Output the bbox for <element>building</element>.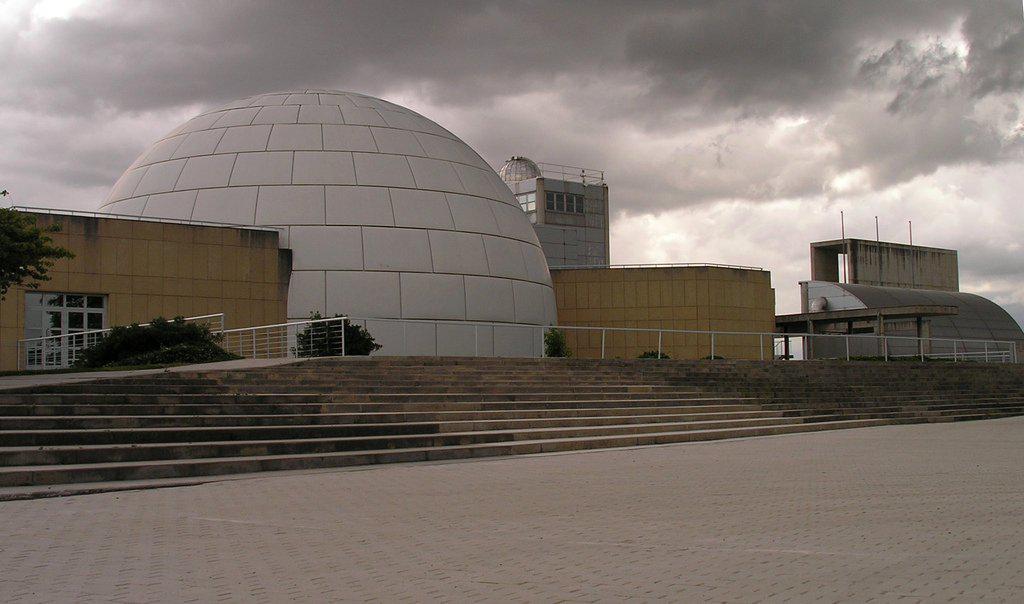
crop(547, 263, 782, 361).
